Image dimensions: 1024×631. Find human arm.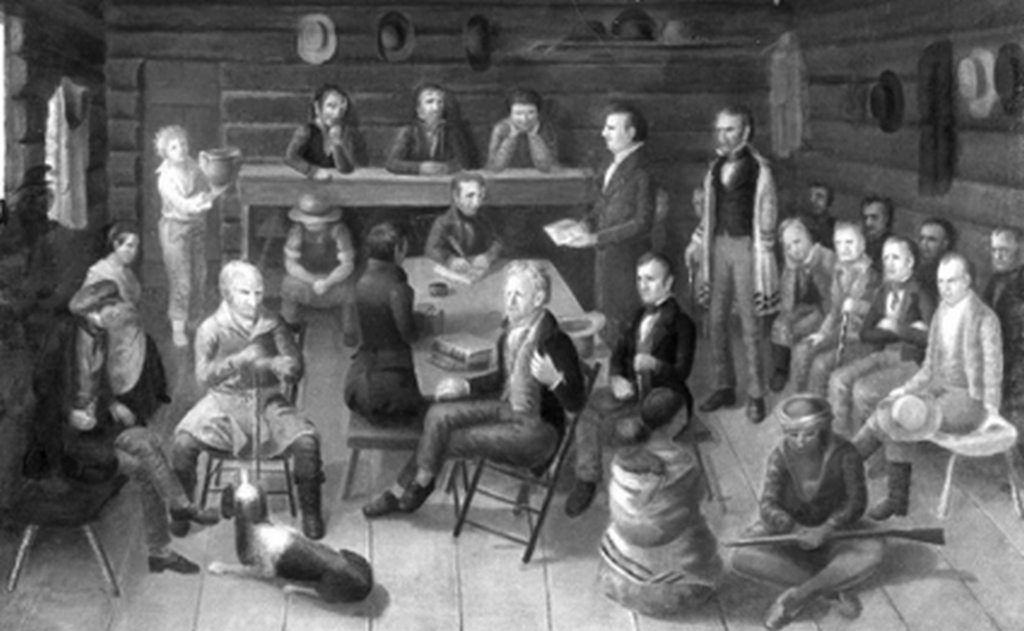
[x1=882, y1=277, x2=940, y2=347].
